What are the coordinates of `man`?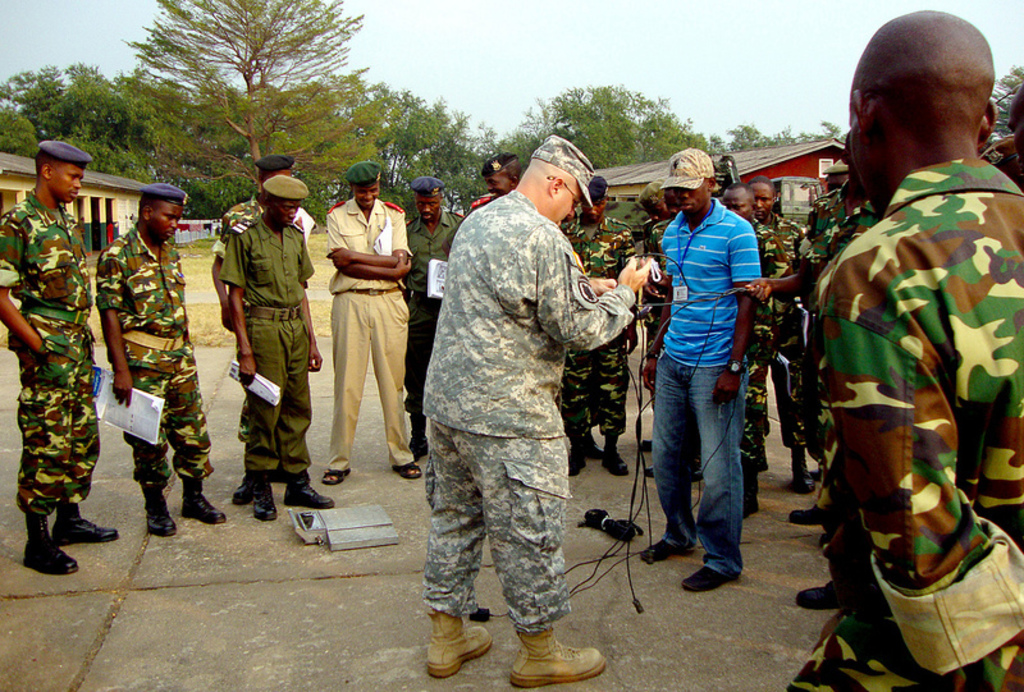
region(561, 170, 635, 473).
